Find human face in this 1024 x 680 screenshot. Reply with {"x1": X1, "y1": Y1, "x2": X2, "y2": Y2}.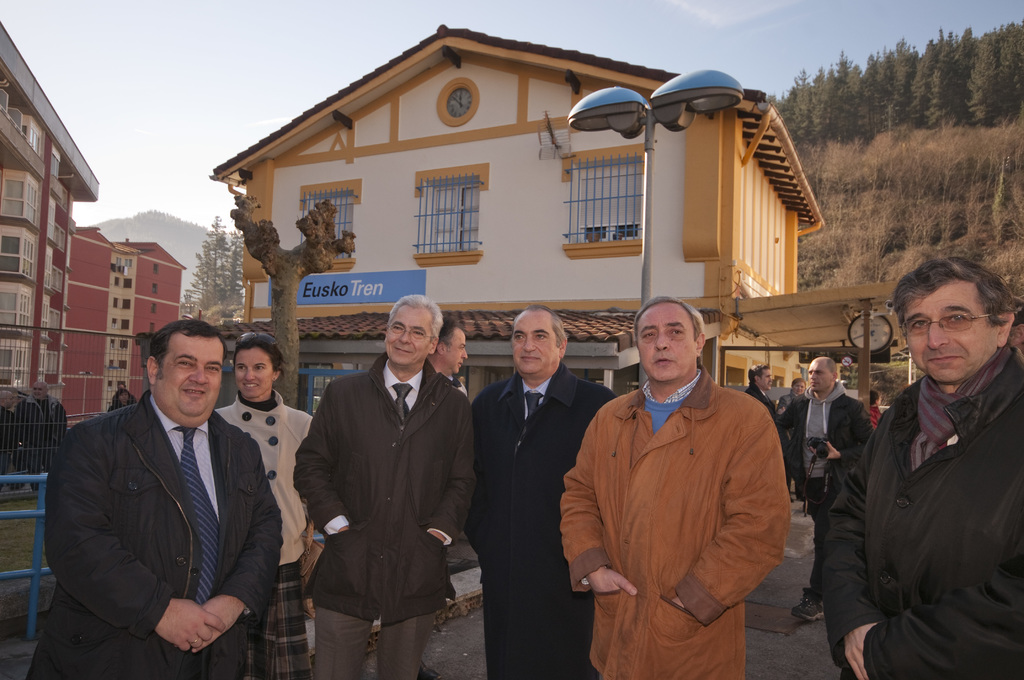
{"x1": 508, "y1": 311, "x2": 557, "y2": 375}.
